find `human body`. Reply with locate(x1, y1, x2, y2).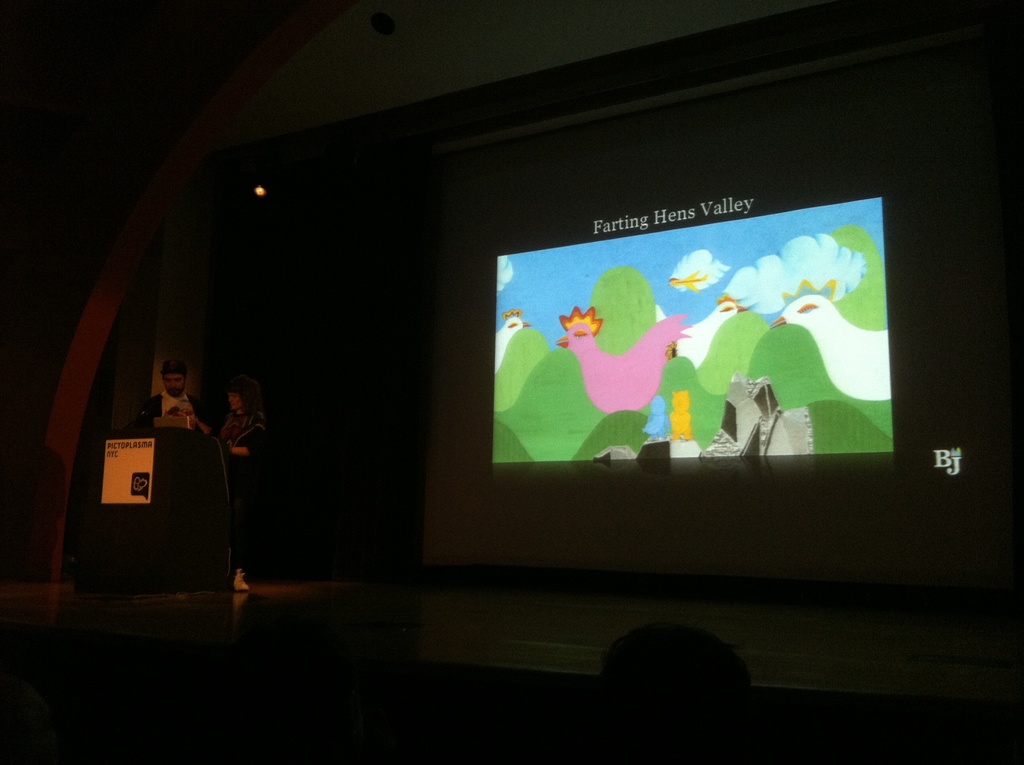
locate(154, 363, 205, 435).
